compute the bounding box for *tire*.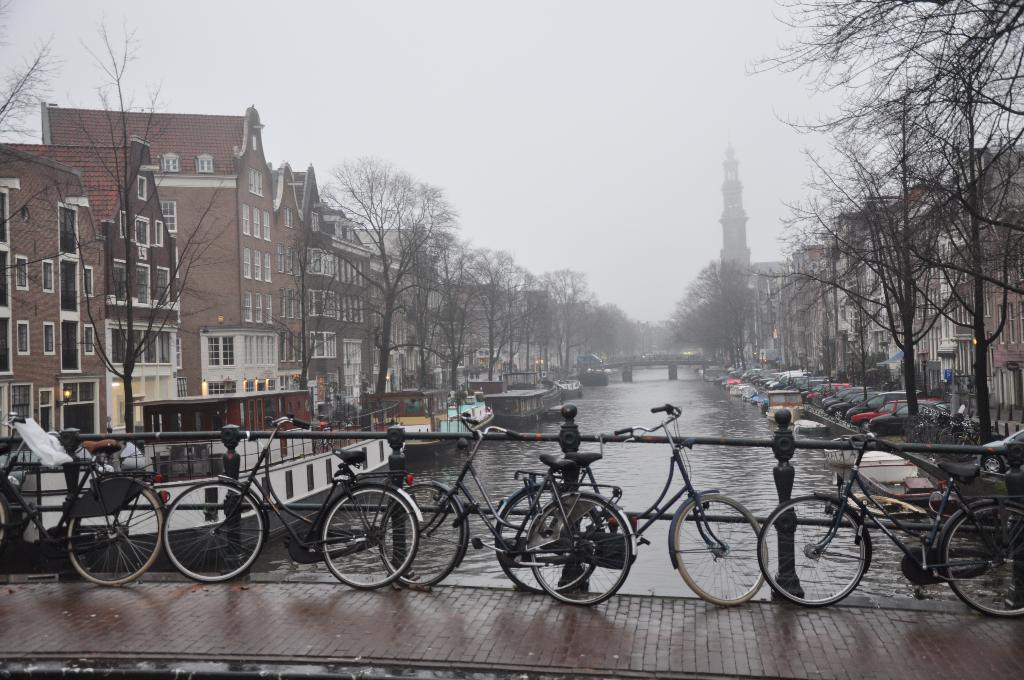
l=831, t=407, r=845, b=421.
